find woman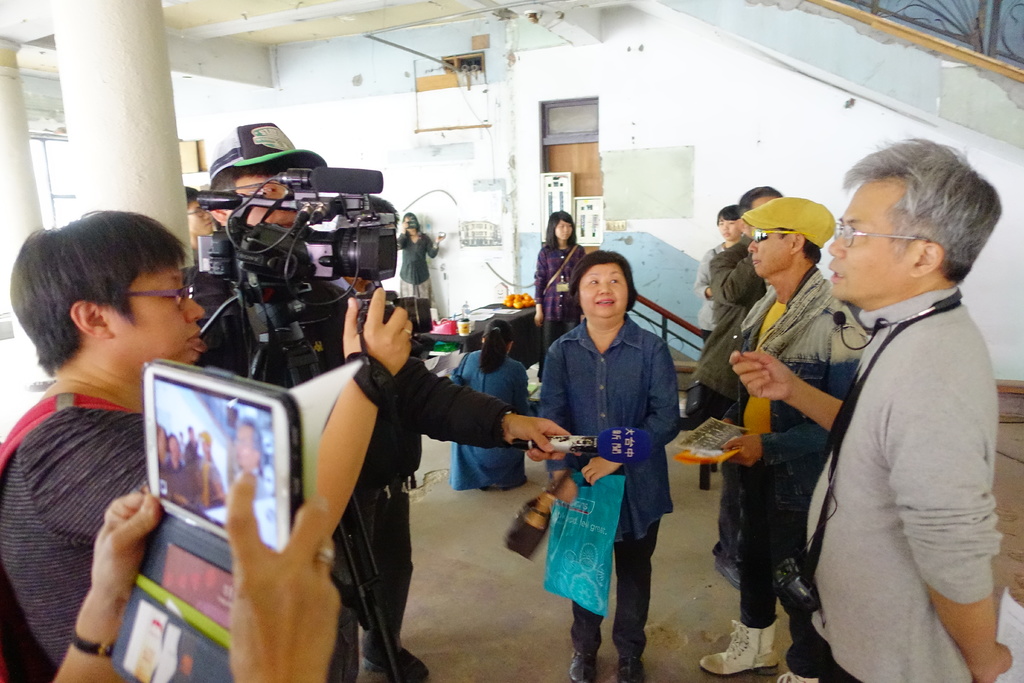
454/318/527/495
